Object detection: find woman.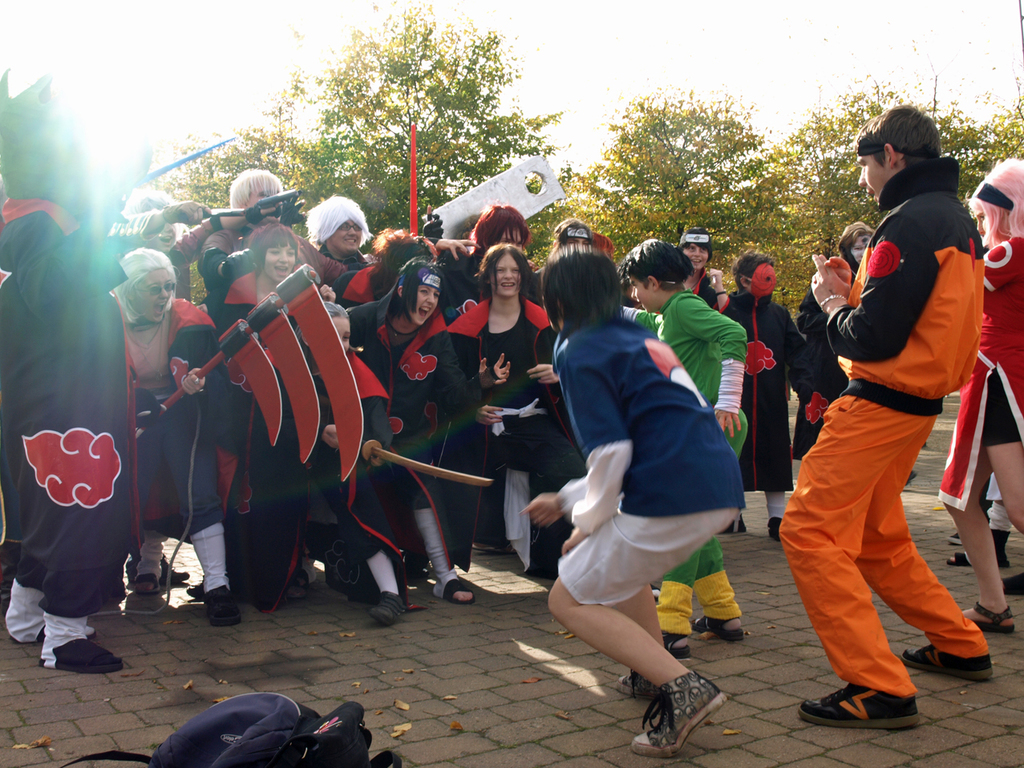
<bbox>182, 213, 331, 599</bbox>.
